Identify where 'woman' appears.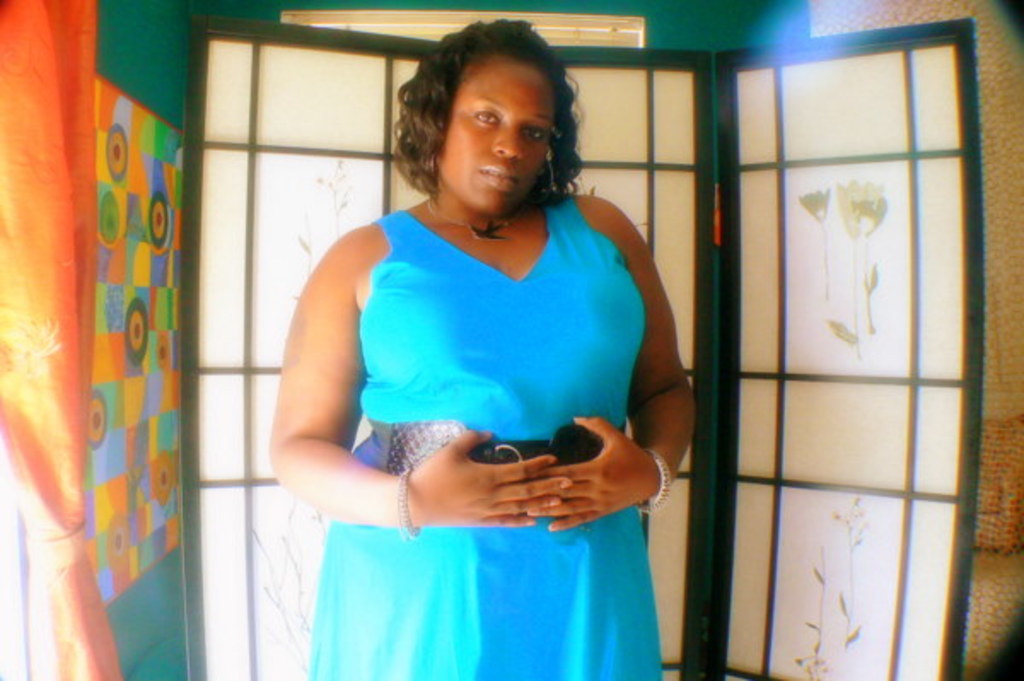
Appears at rect(273, 46, 698, 654).
